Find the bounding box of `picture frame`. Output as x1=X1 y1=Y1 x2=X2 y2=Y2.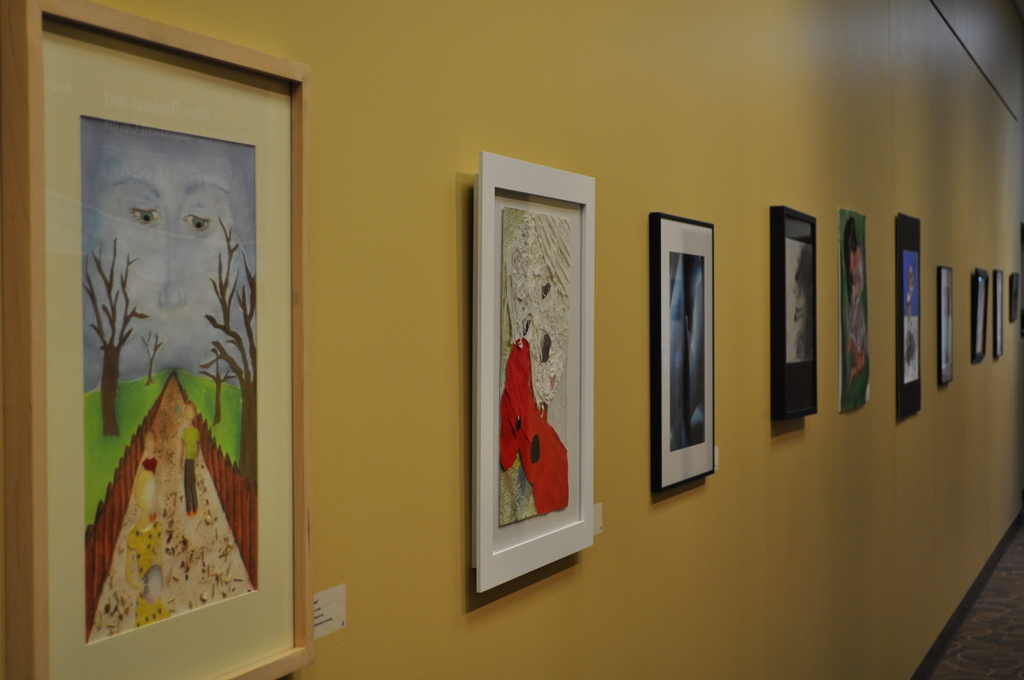
x1=467 y1=145 x2=598 y2=595.
